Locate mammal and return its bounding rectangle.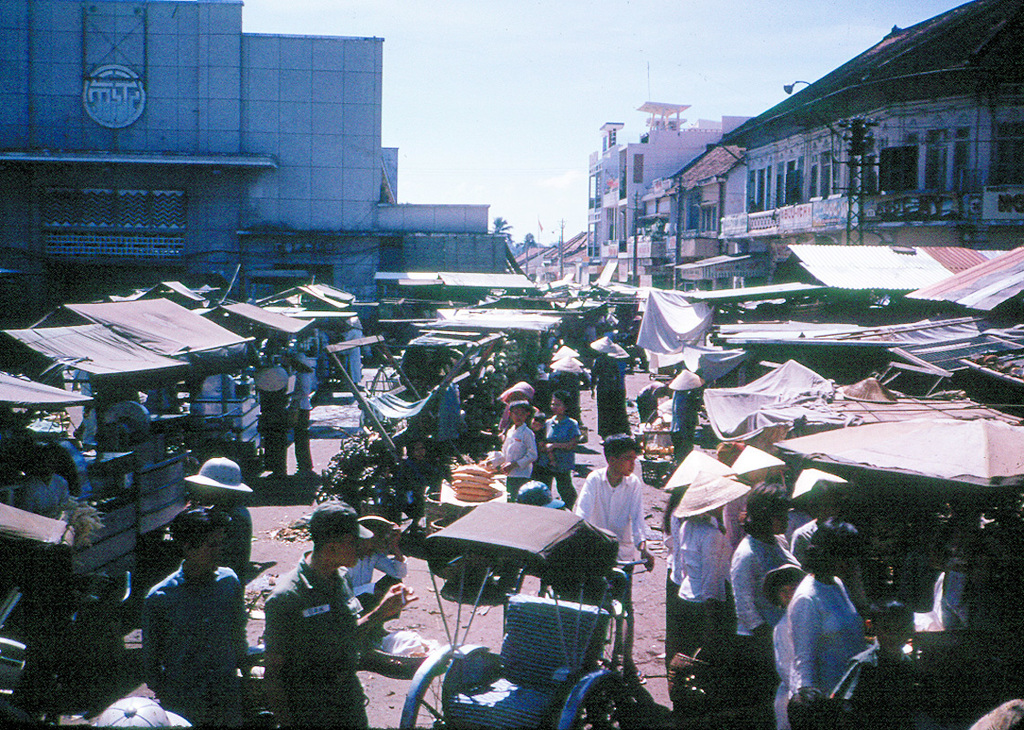
[left=260, top=496, right=419, bottom=729].
